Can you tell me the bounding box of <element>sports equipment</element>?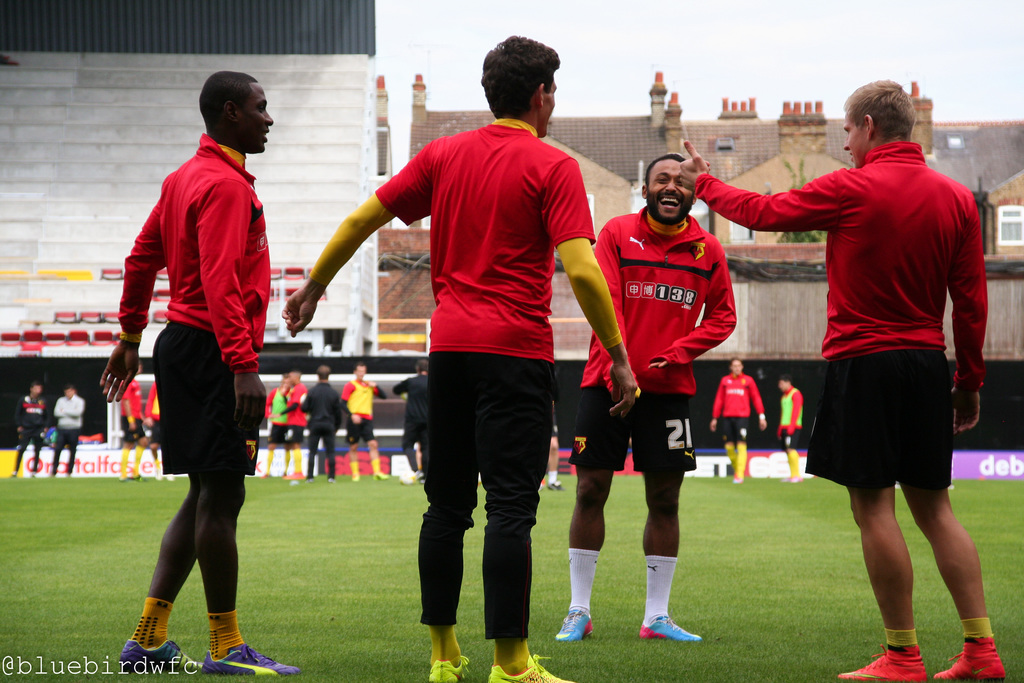
box(641, 614, 708, 639).
